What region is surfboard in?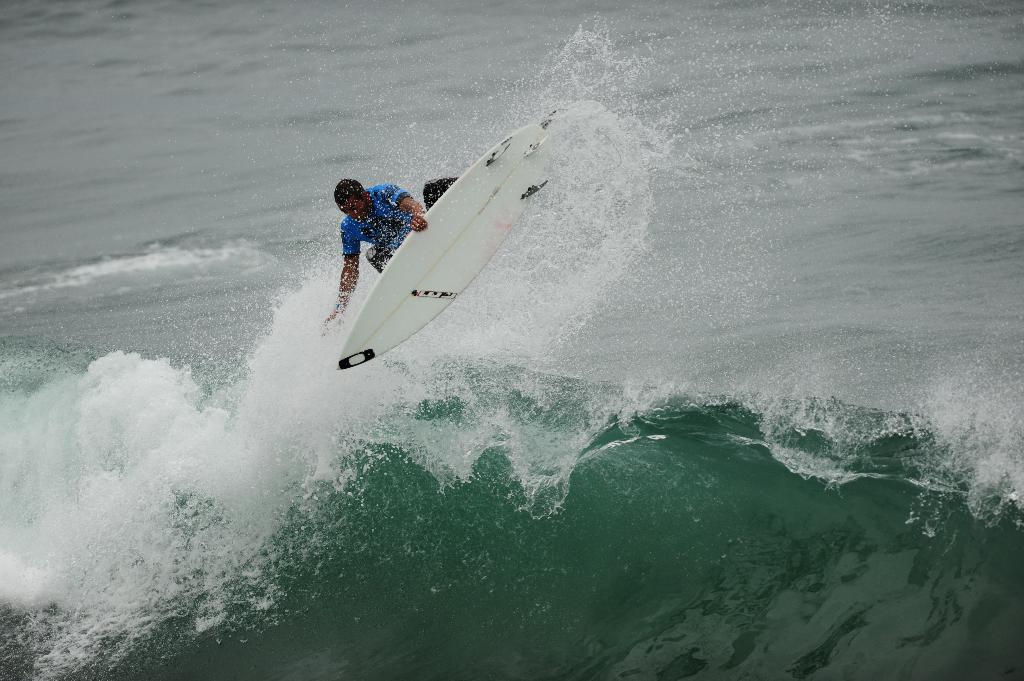
l=336, t=111, r=561, b=371.
